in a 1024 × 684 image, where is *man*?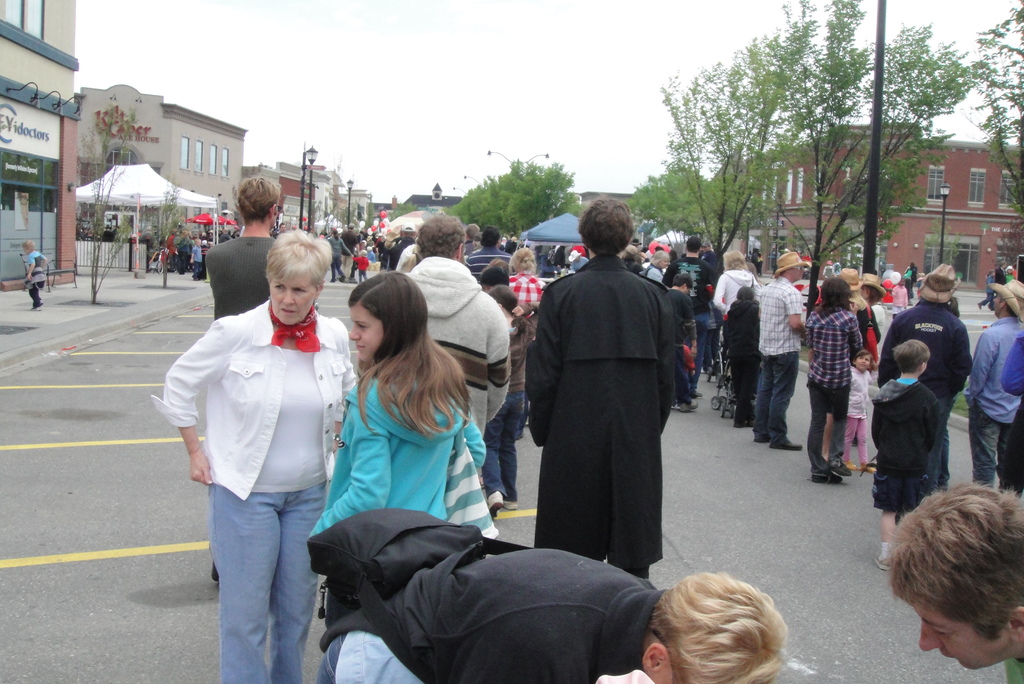
(461, 225, 513, 284).
